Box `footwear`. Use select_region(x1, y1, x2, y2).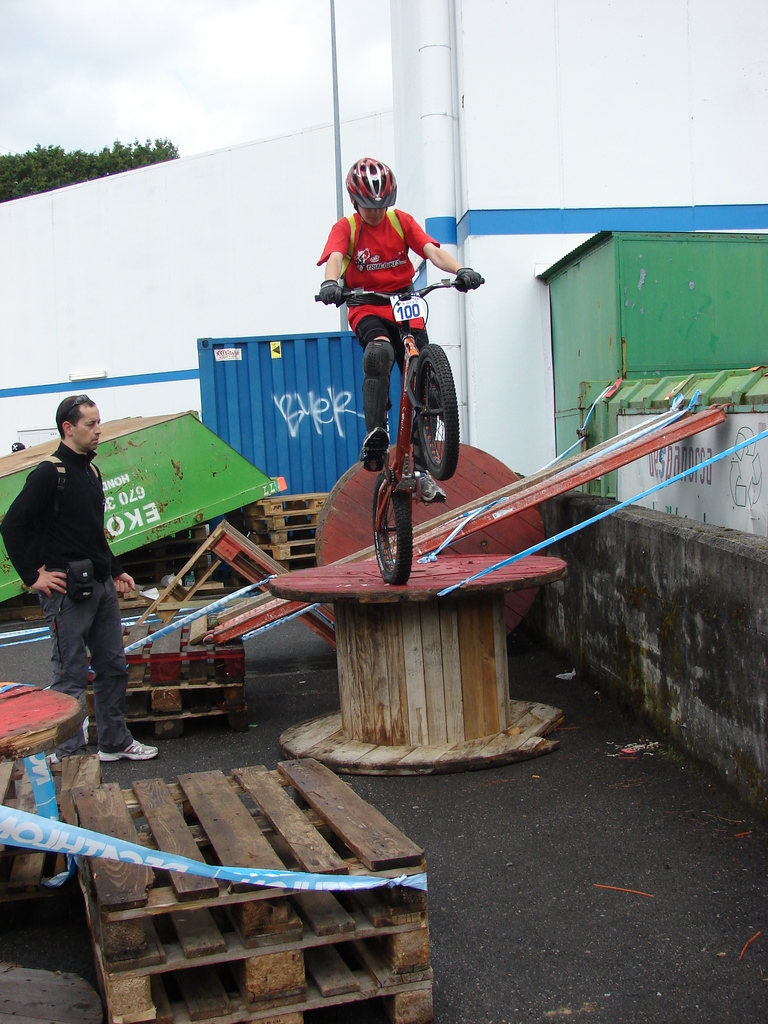
select_region(412, 471, 448, 504).
